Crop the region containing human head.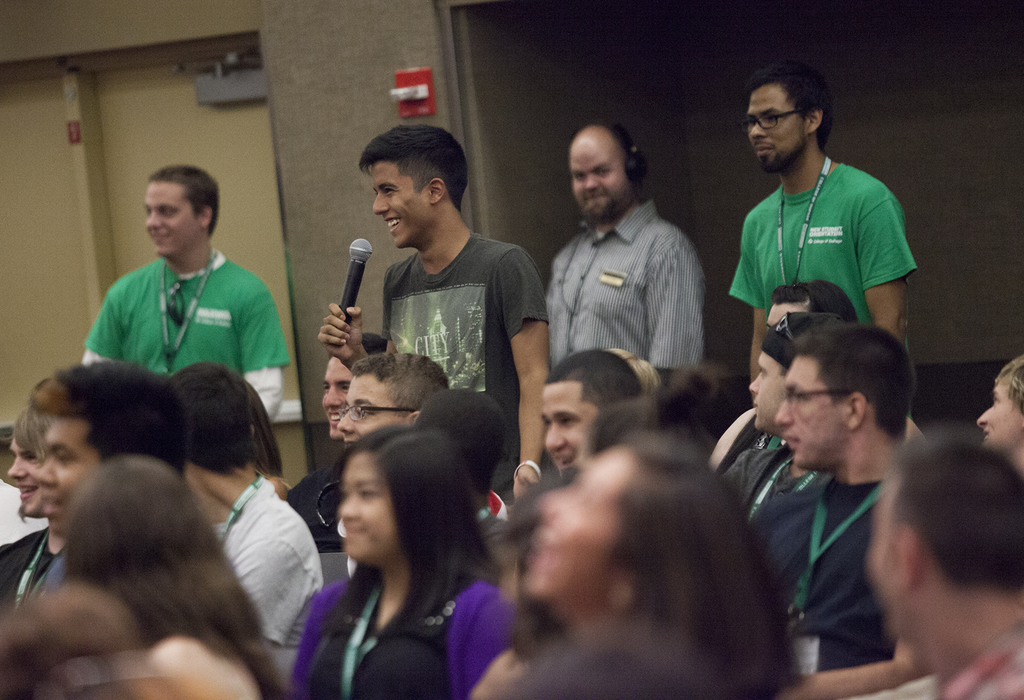
Crop region: BBox(0, 582, 132, 699).
